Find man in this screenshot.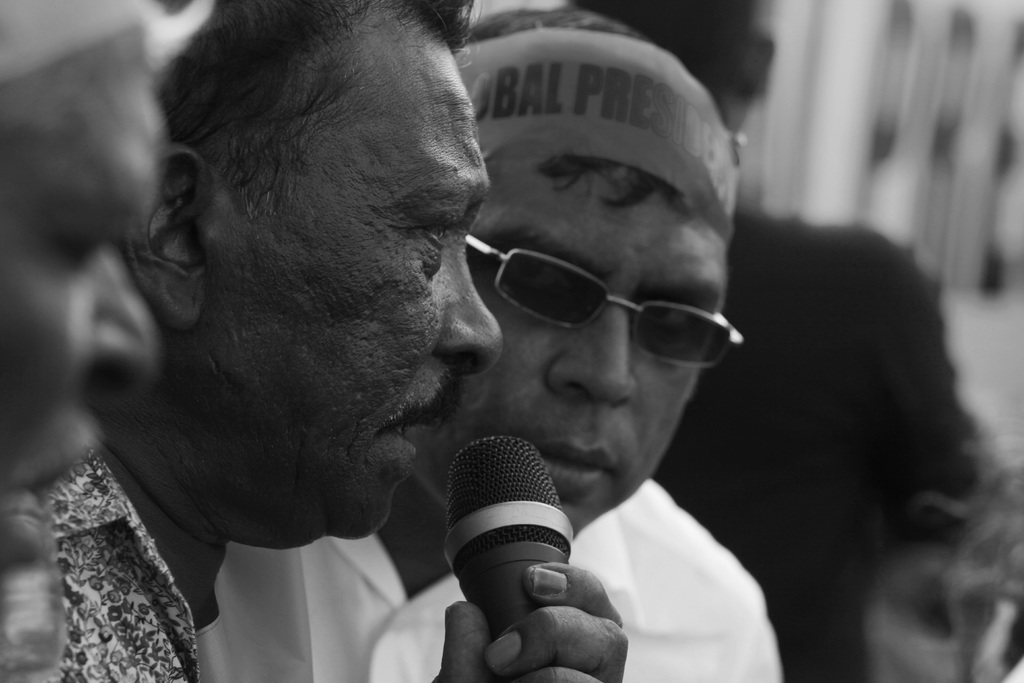
The bounding box for man is 196,42,787,682.
